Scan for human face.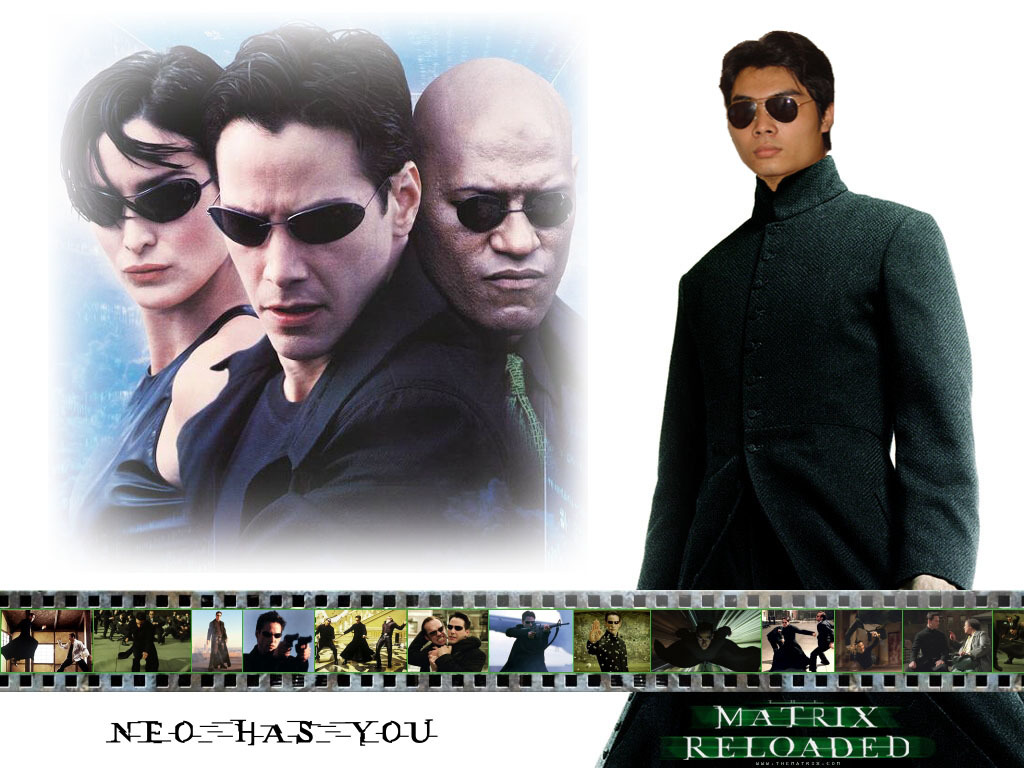
Scan result: 446/618/468/644.
